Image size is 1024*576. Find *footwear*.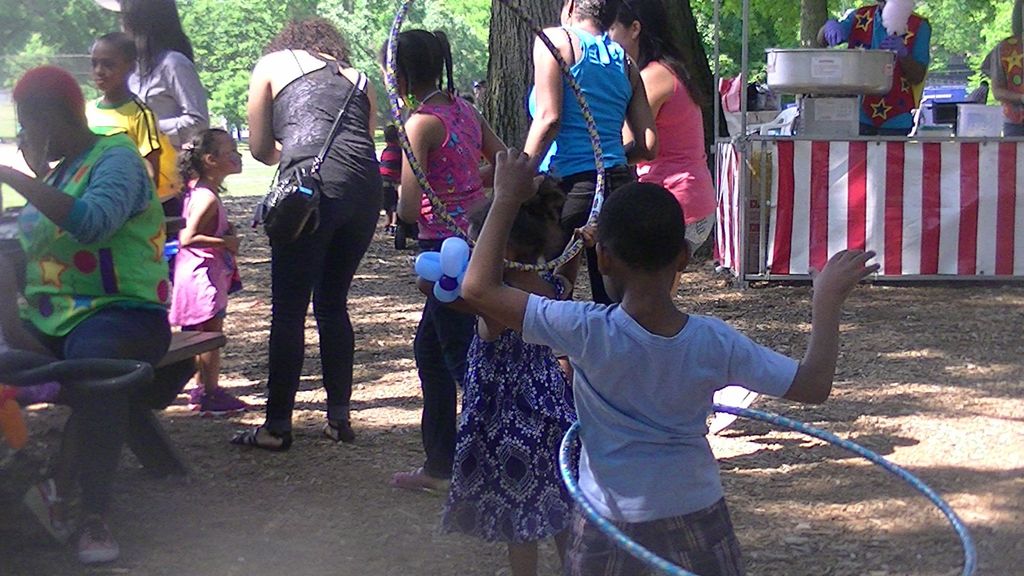
(383,223,394,236).
